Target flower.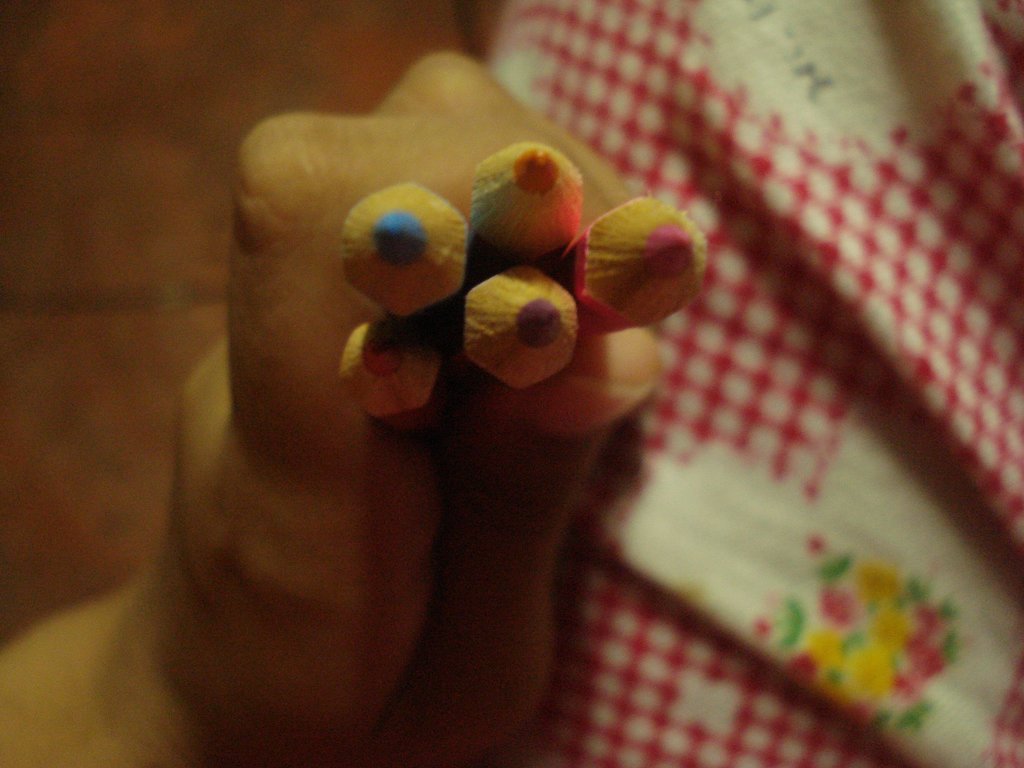
Target region: [835,634,886,703].
